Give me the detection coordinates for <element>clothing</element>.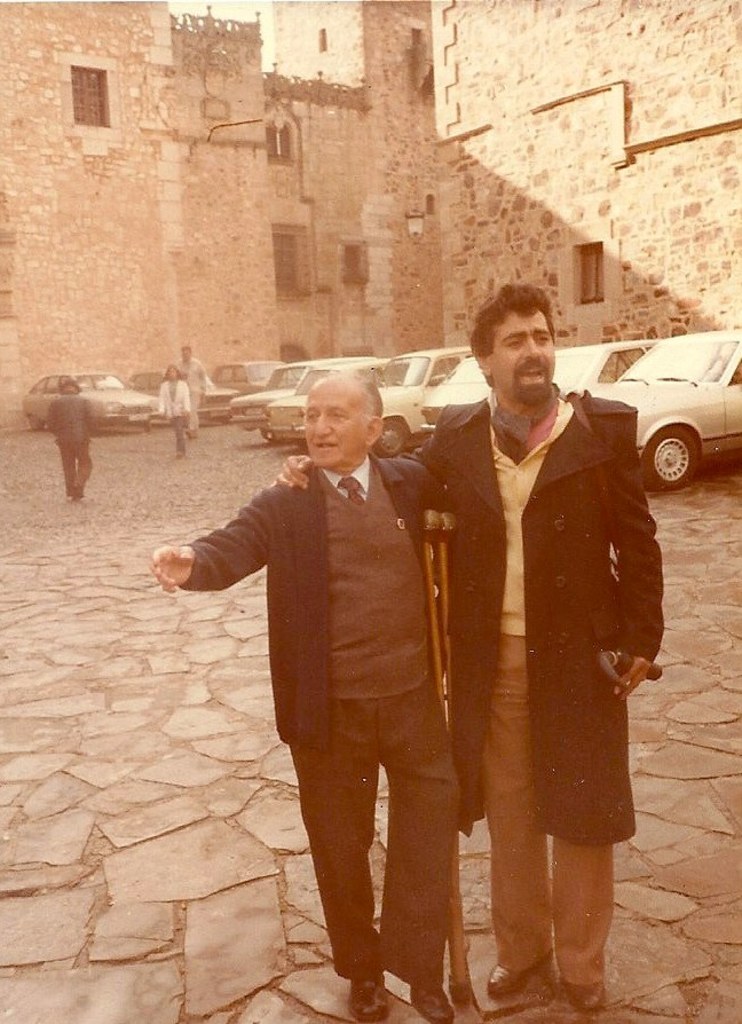
[393,387,678,969].
